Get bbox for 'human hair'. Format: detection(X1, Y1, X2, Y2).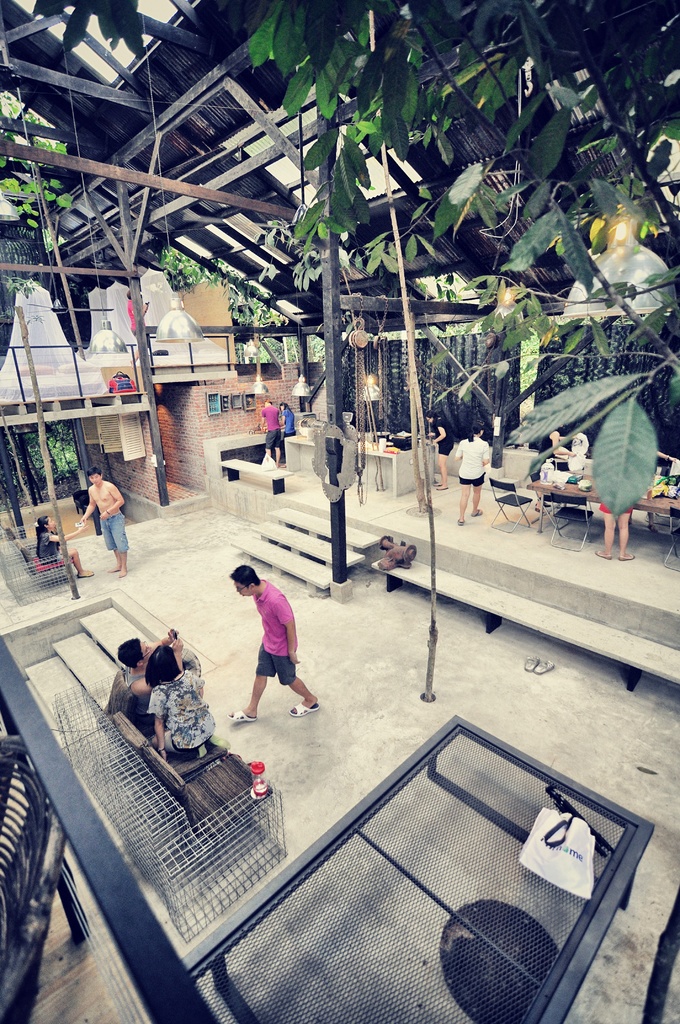
detection(143, 647, 182, 691).
